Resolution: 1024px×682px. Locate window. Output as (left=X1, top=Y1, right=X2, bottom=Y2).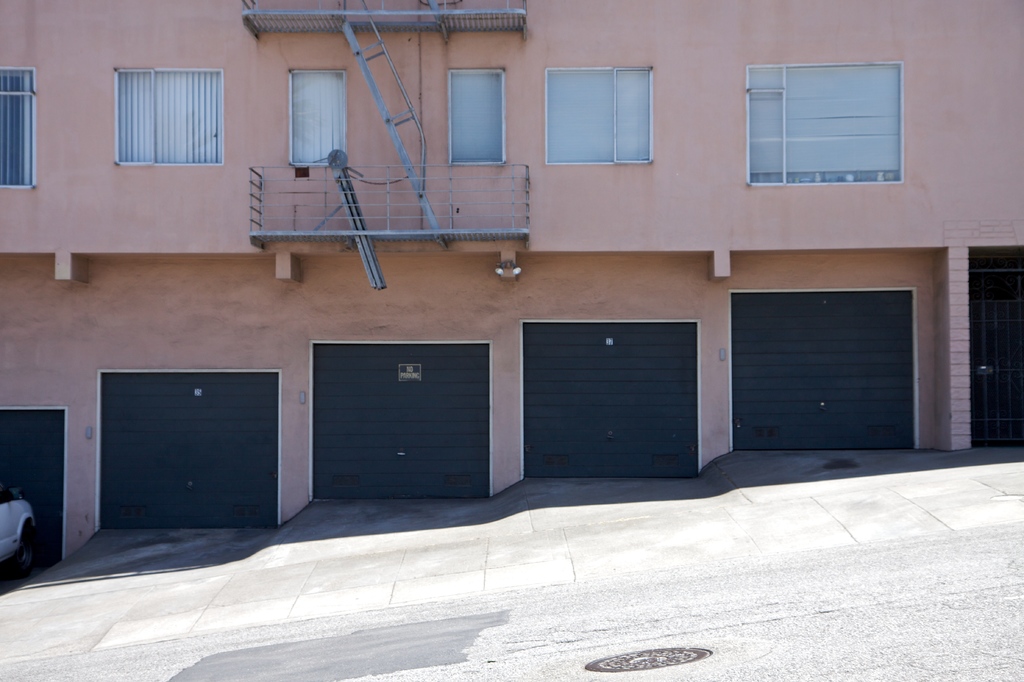
(left=115, top=67, right=225, bottom=163).
